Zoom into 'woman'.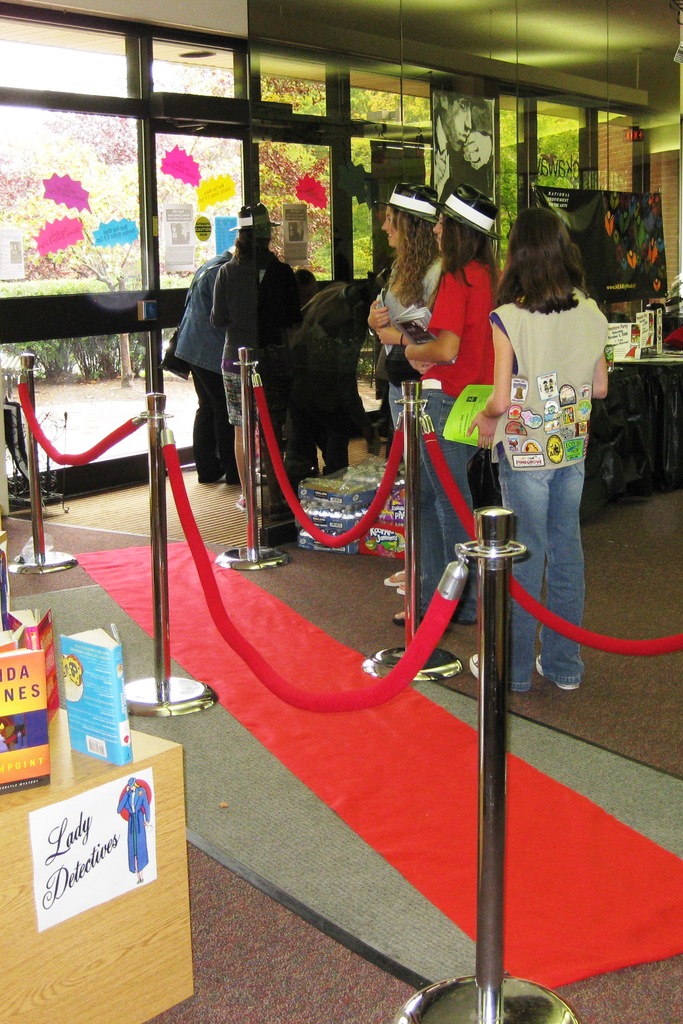
Zoom target: Rect(200, 200, 305, 515).
